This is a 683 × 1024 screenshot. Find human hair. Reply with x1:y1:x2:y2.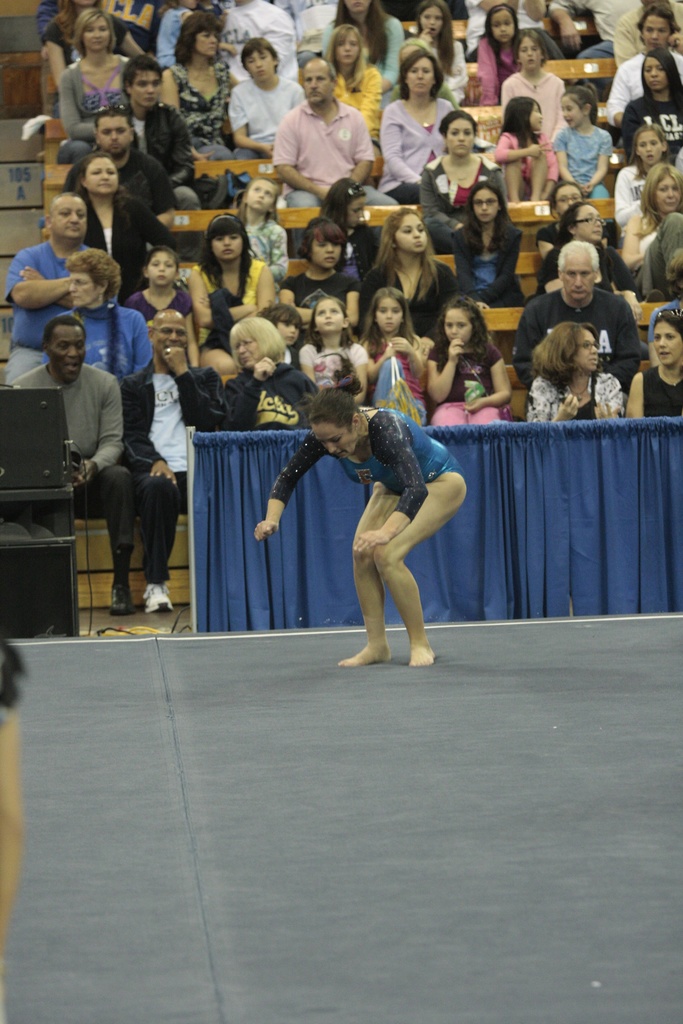
374:209:444:282.
